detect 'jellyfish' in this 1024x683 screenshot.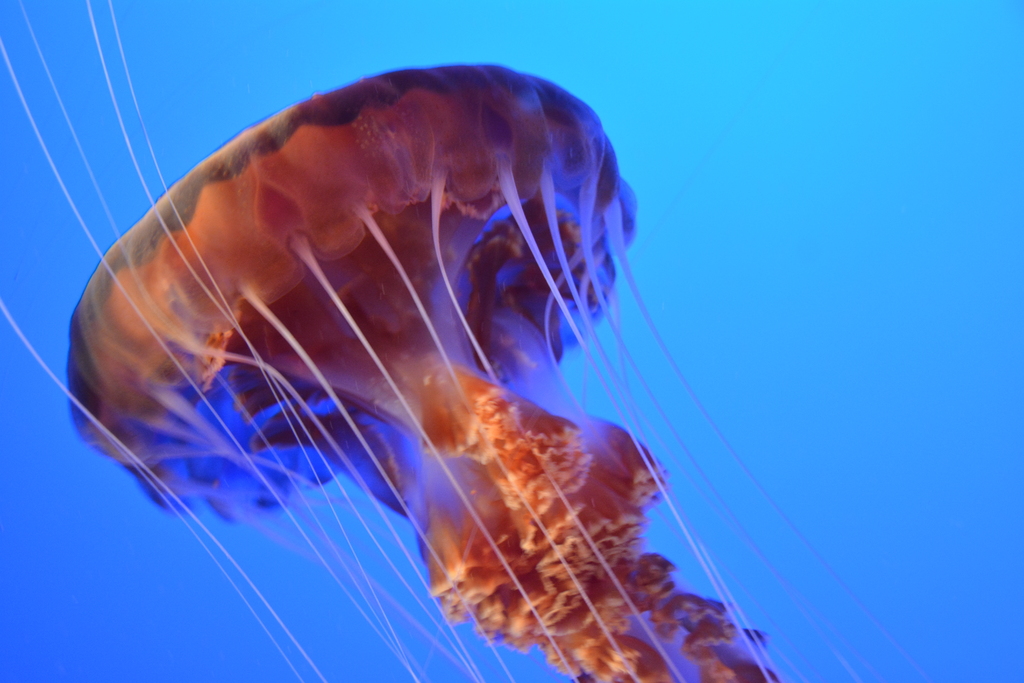
Detection: pyautogui.locateOnScreen(26, 69, 801, 682).
